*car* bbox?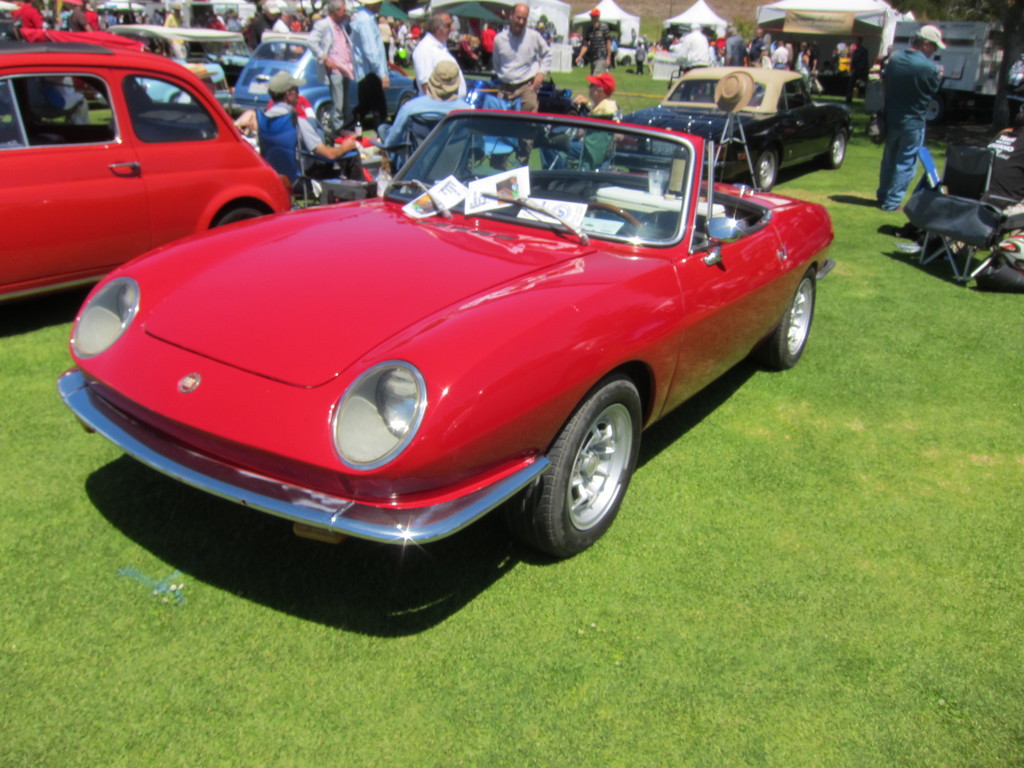
x1=228 y1=40 x2=408 y2=139
